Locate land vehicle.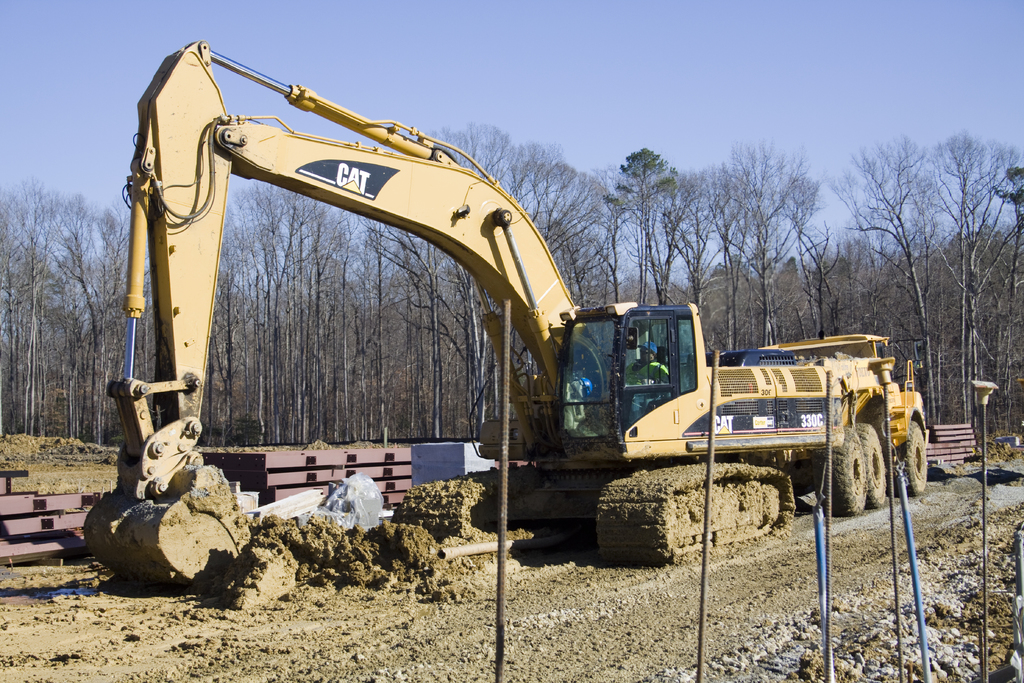
Bounding box: 110/56/833/562.
